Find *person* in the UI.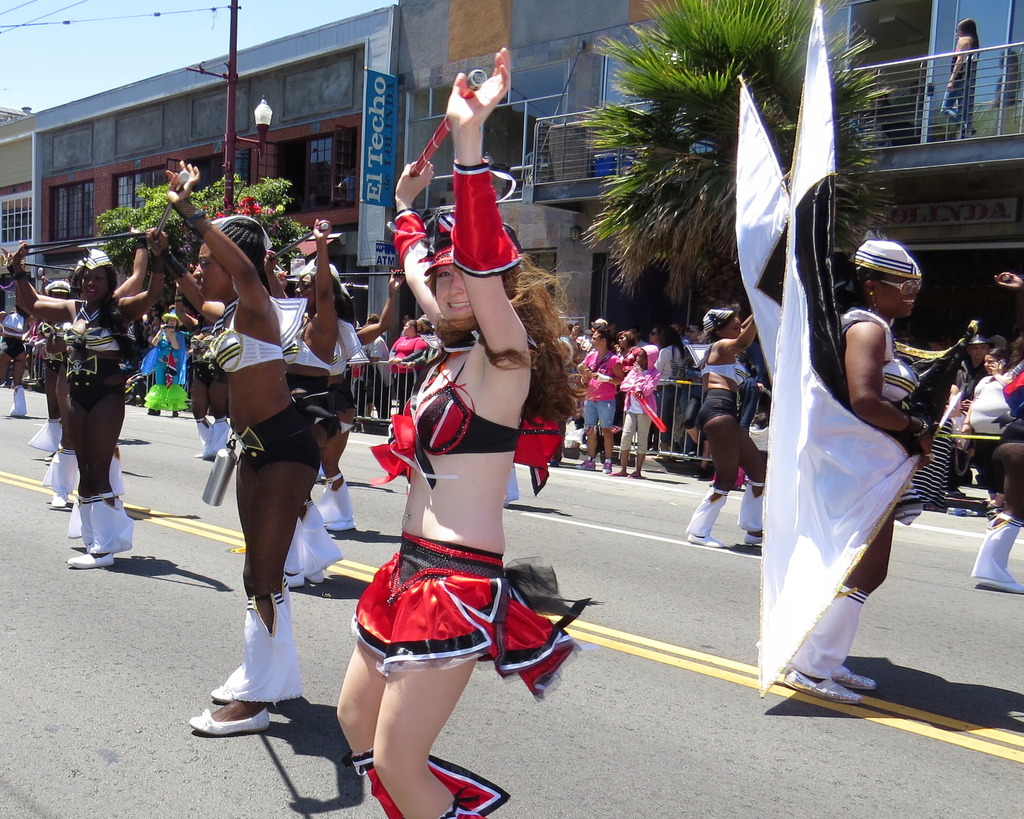
UI element at [617,329,639,466].
